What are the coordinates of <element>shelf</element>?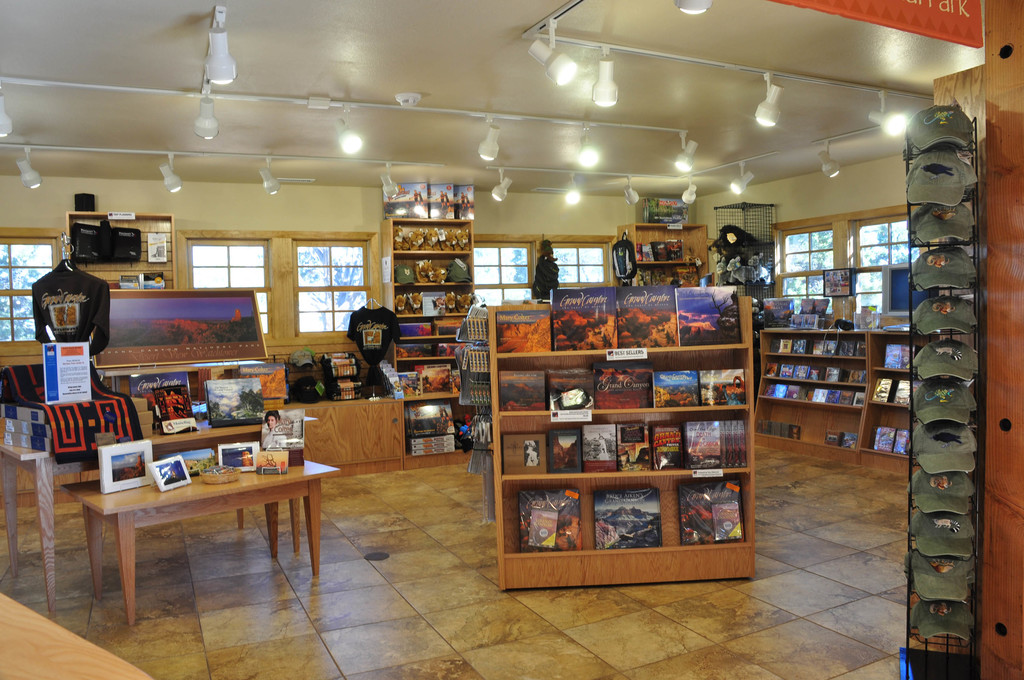
868,370,918,414.
